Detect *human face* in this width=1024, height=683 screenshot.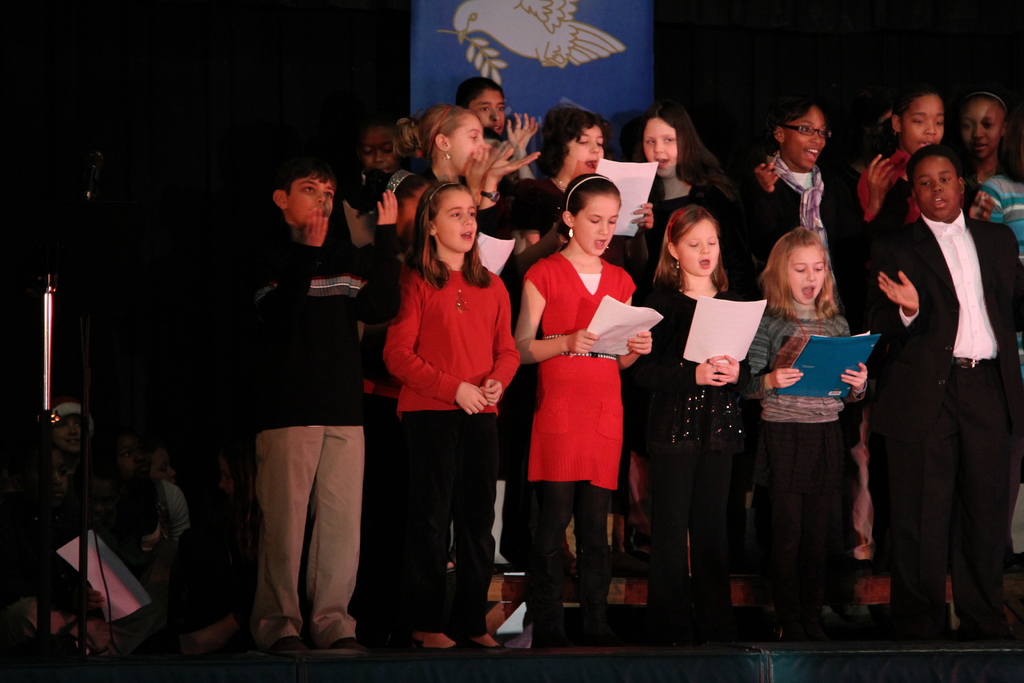
Detection: [399, 184, 426, 229].
